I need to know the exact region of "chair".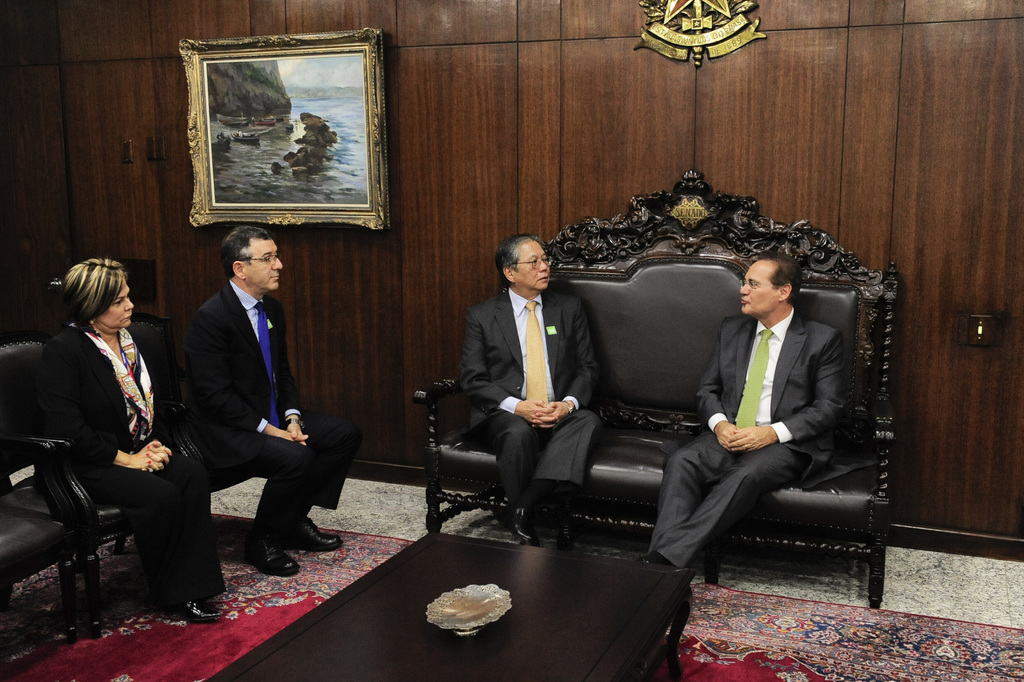
Region: {"x1": 136, "y1": 318, "x2": 254, "y2": 488}.
